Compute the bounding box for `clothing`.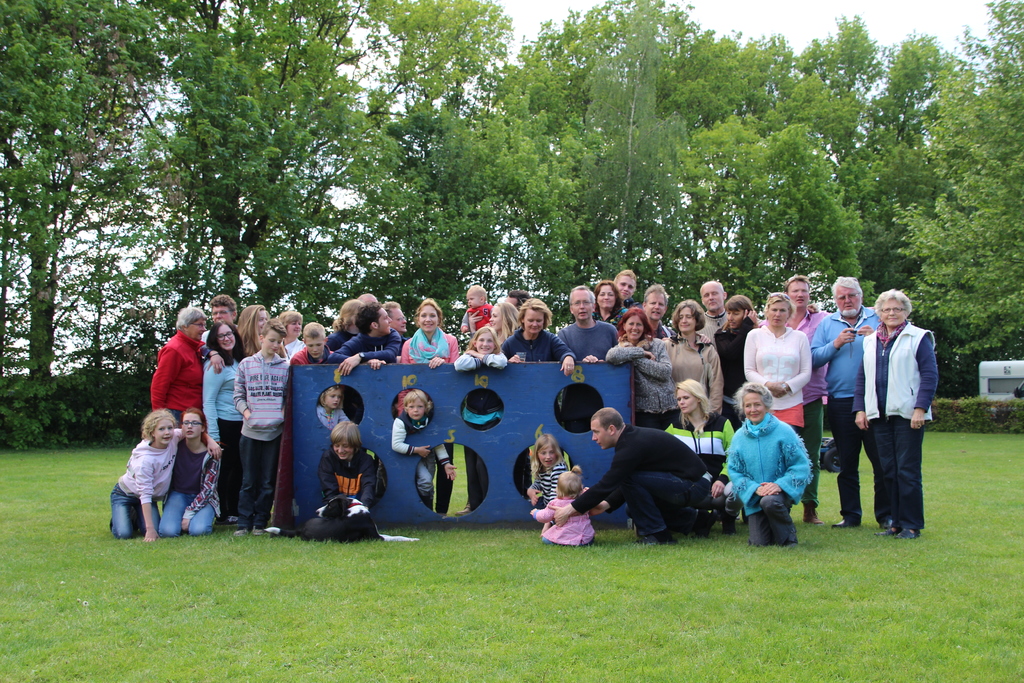
region(111, 434, 177, 527).
